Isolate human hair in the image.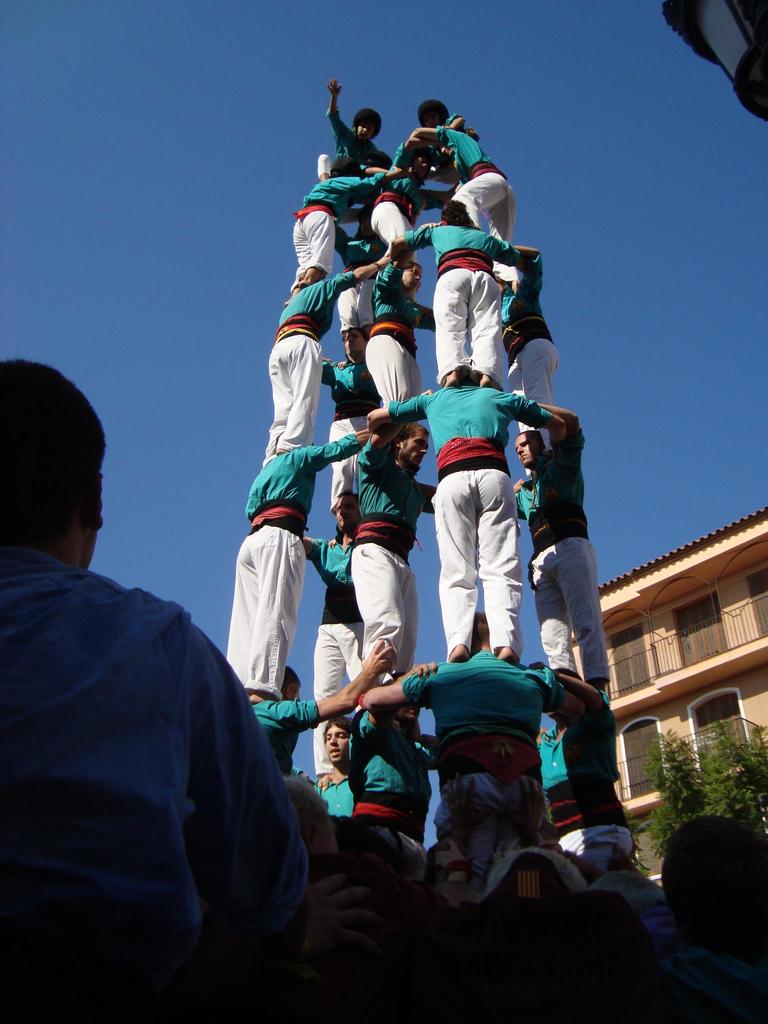
Isolated region: {"x1": 2, "y1": 346, "x2": 115, "y2": 563}.
